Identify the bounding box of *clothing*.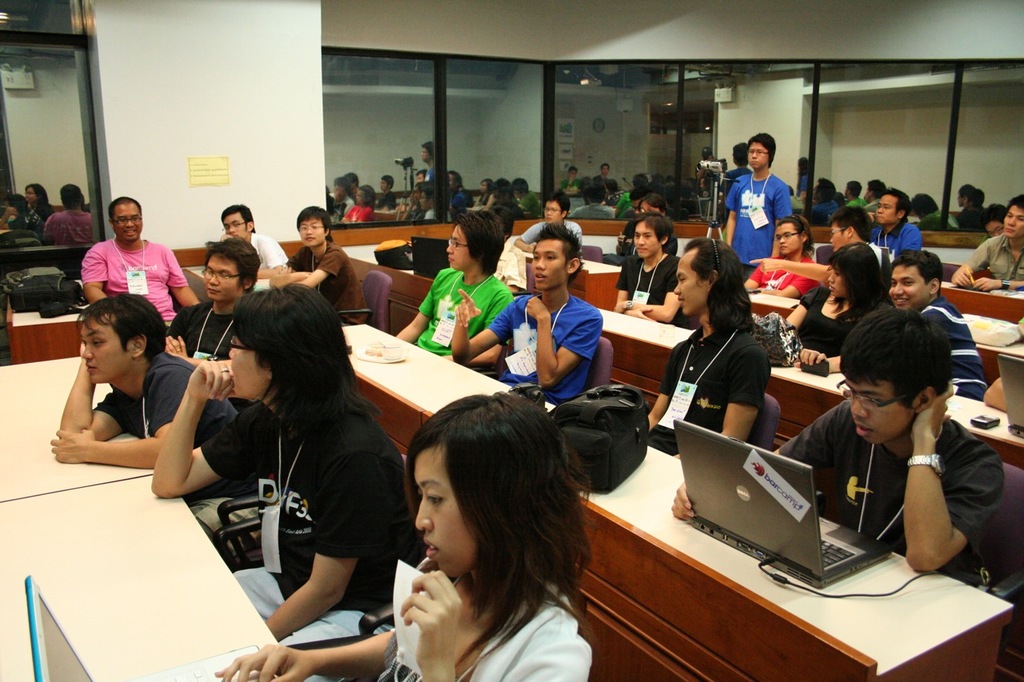
(left=720, top=176, right=794, bottom=256).
